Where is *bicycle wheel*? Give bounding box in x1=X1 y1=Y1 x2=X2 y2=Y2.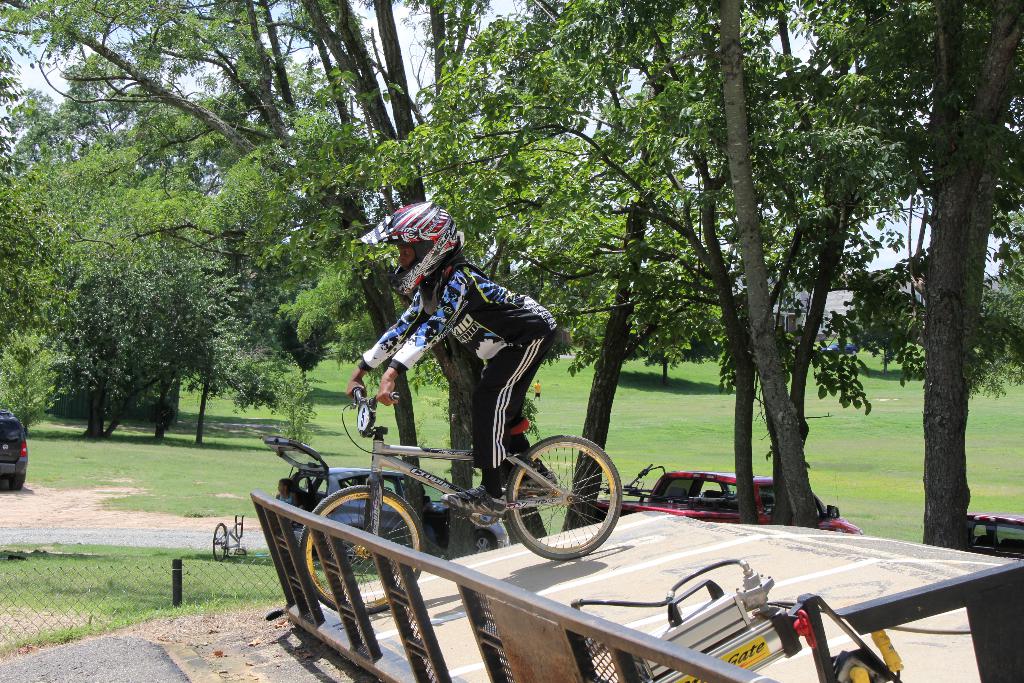
x1=498 y1=425 x2=629 y2=563.
